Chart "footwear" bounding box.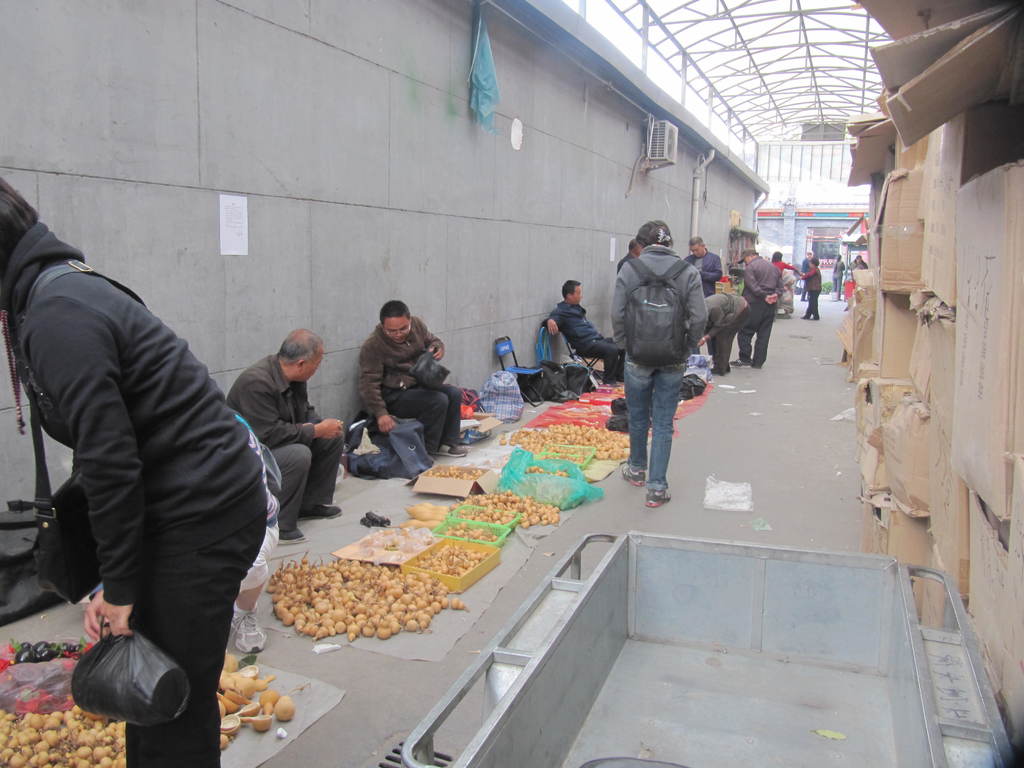
Charted: 798, 314, 810, 319.
